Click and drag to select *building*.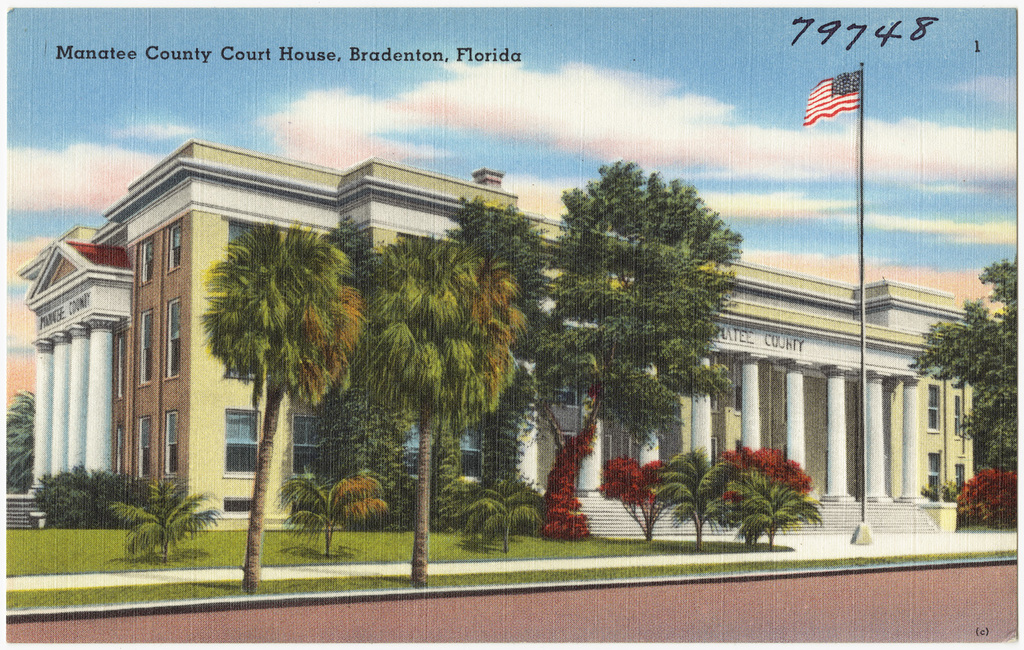
Selection: 3:142:993:535.
